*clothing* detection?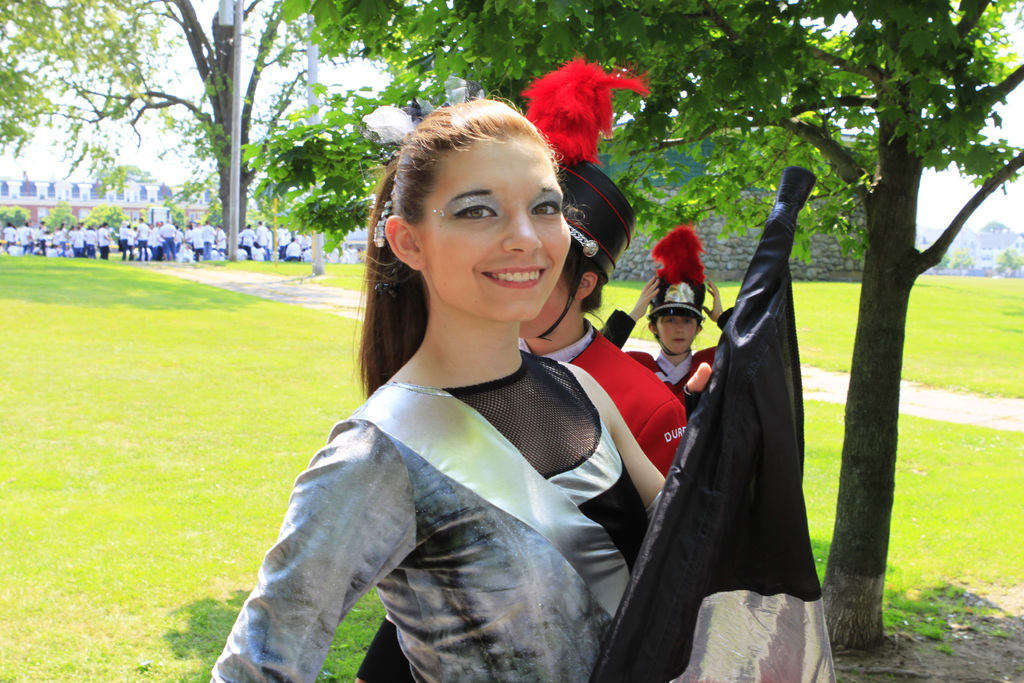
crop(307, 235, 316, 252)
